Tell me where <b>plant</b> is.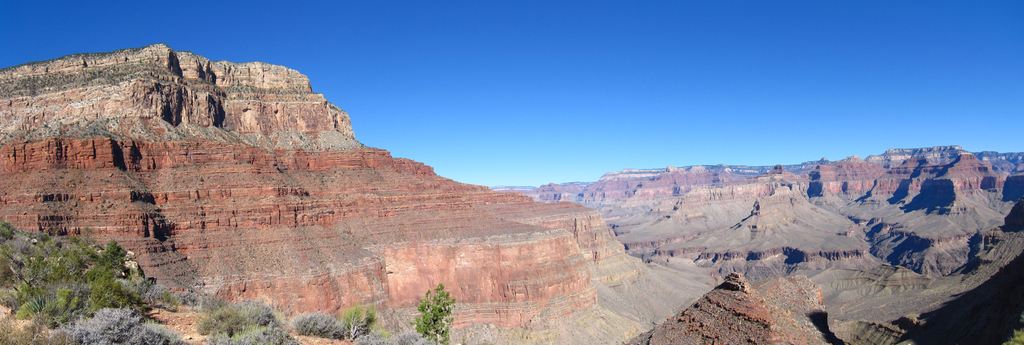
<b>plant</b> is at locate(194, 293, 292, 344).
